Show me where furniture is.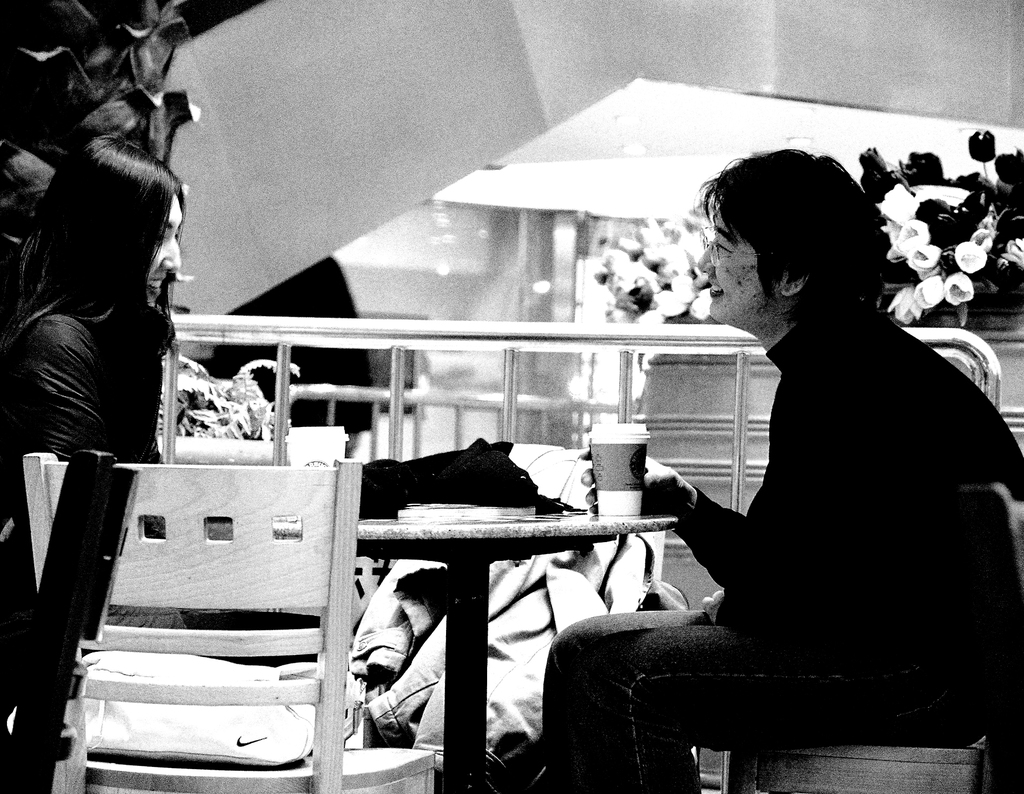
furniture is at <region>24, 455, 437, 793</region>.
